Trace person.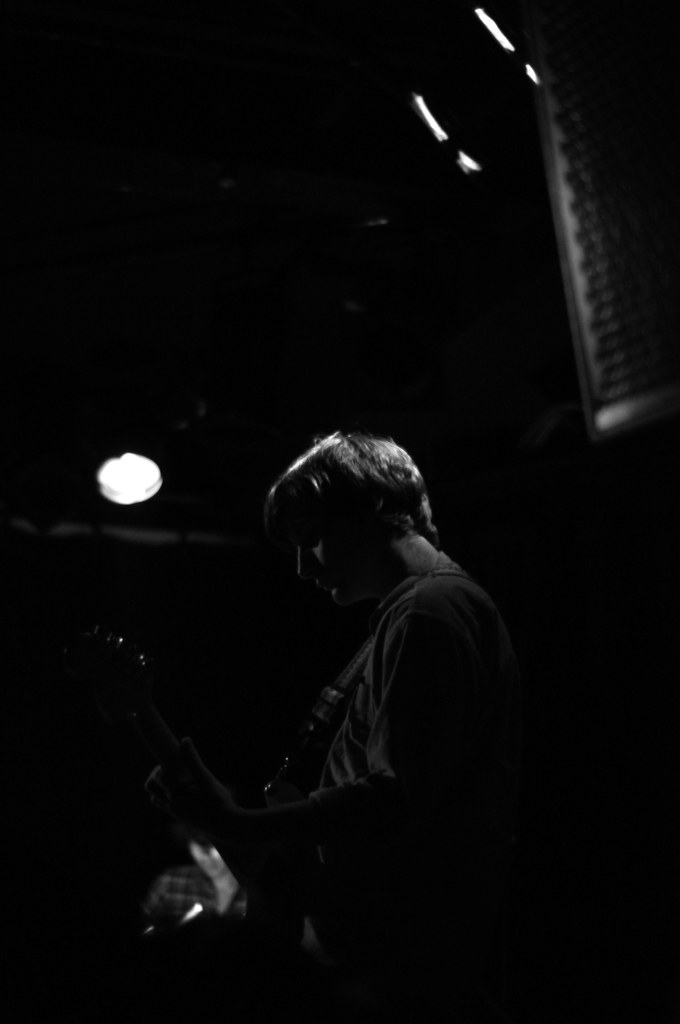
Traced to (244,391,518,992).
